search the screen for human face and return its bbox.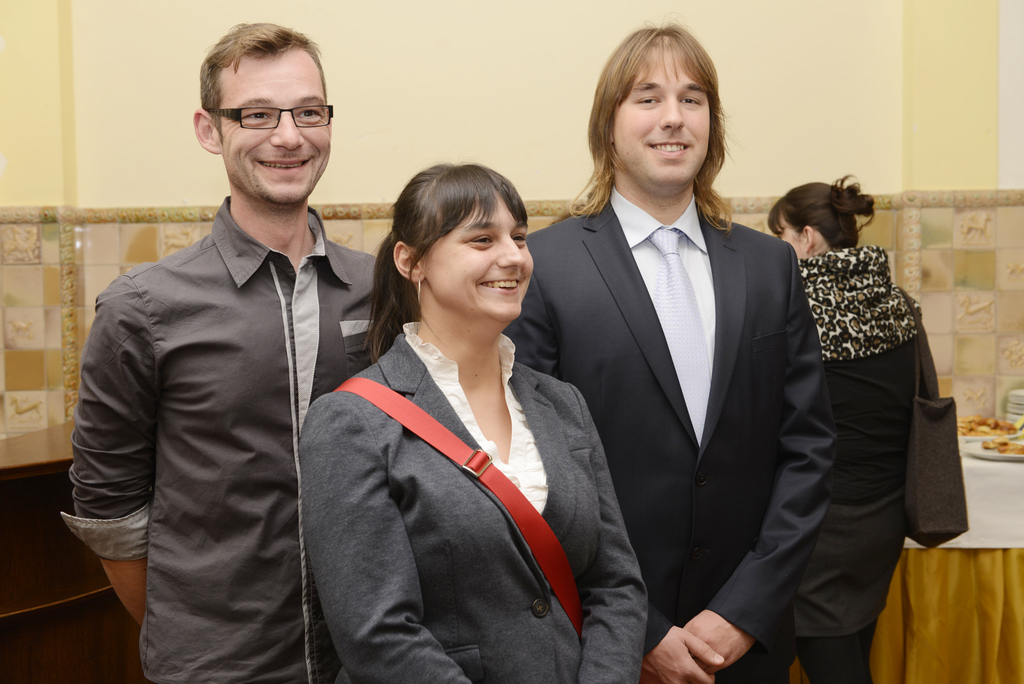
Found: box=[783, 209, 804, 263].
